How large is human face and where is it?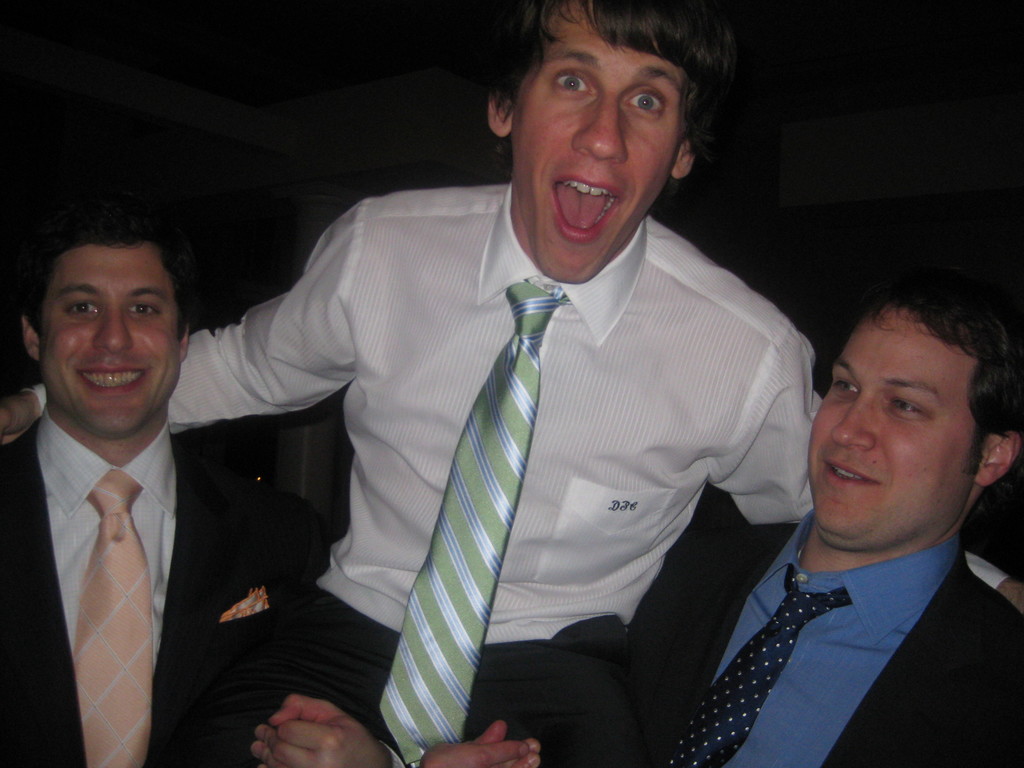
Bounding box: rect(33, 244, 184, 436).
